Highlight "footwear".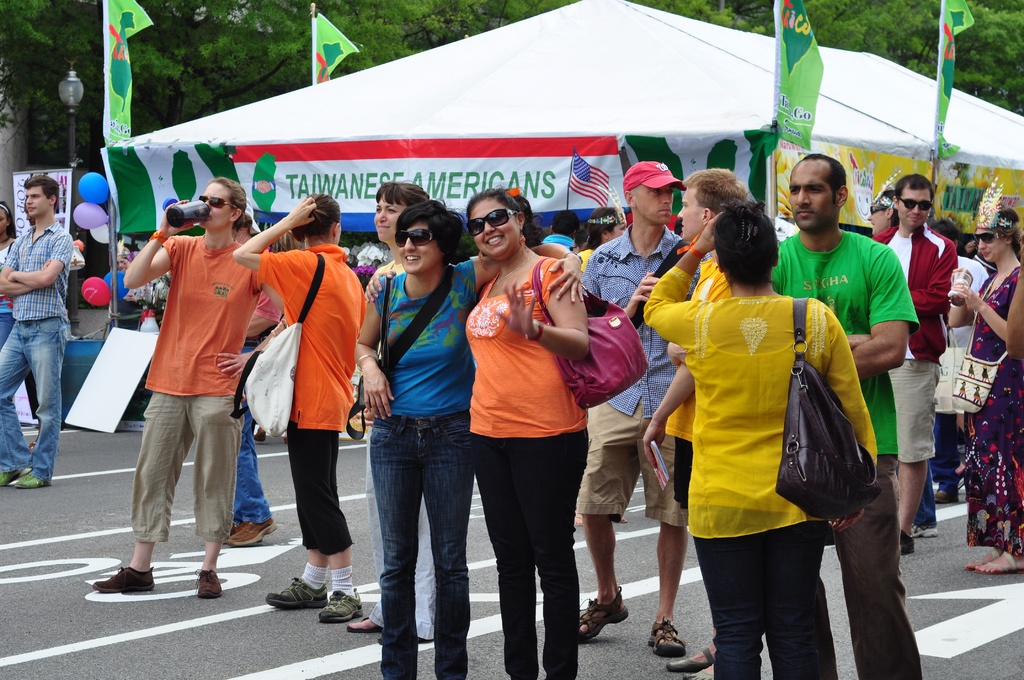
Highlighted region: (909, 517, 934, 538).
